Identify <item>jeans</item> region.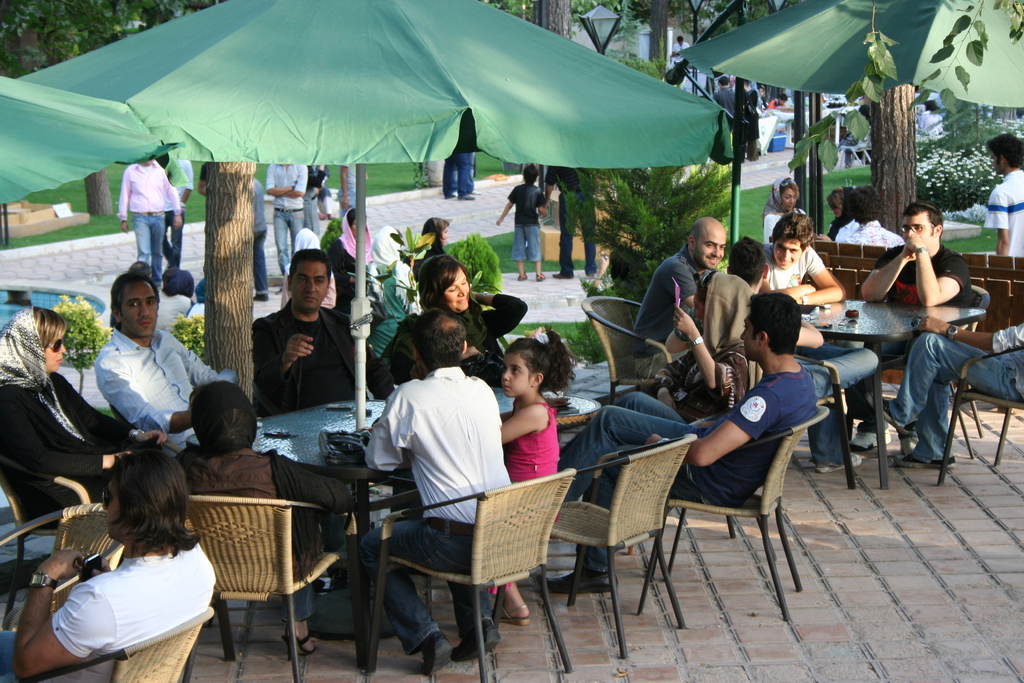
Region: [left=562, top=403, right=709, bottom=496].
